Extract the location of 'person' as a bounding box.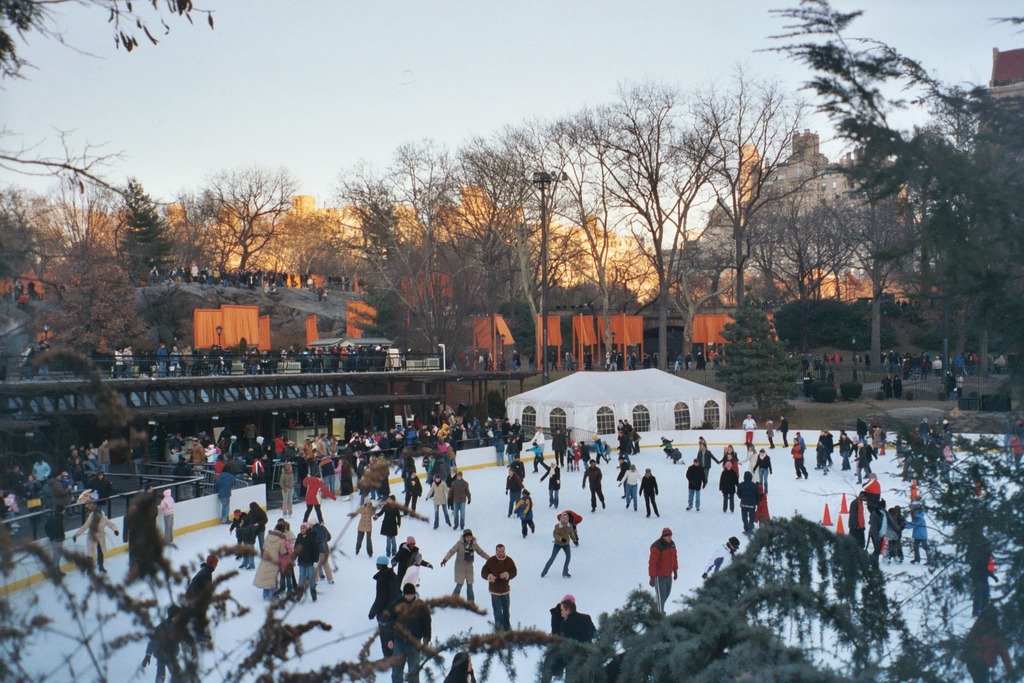
pyautogui.locateOnScreen(614, 456, 631, 480).
